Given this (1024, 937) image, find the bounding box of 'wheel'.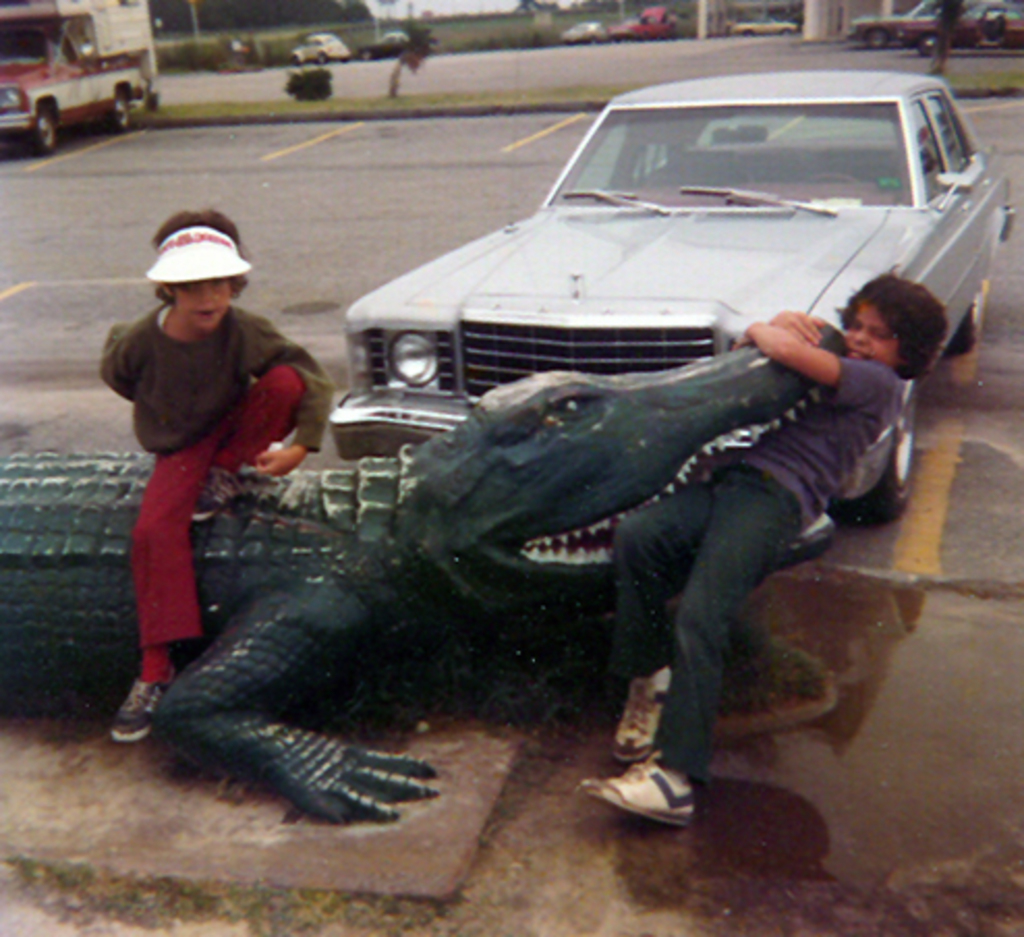
select_region(97, 83, 133, 129).
